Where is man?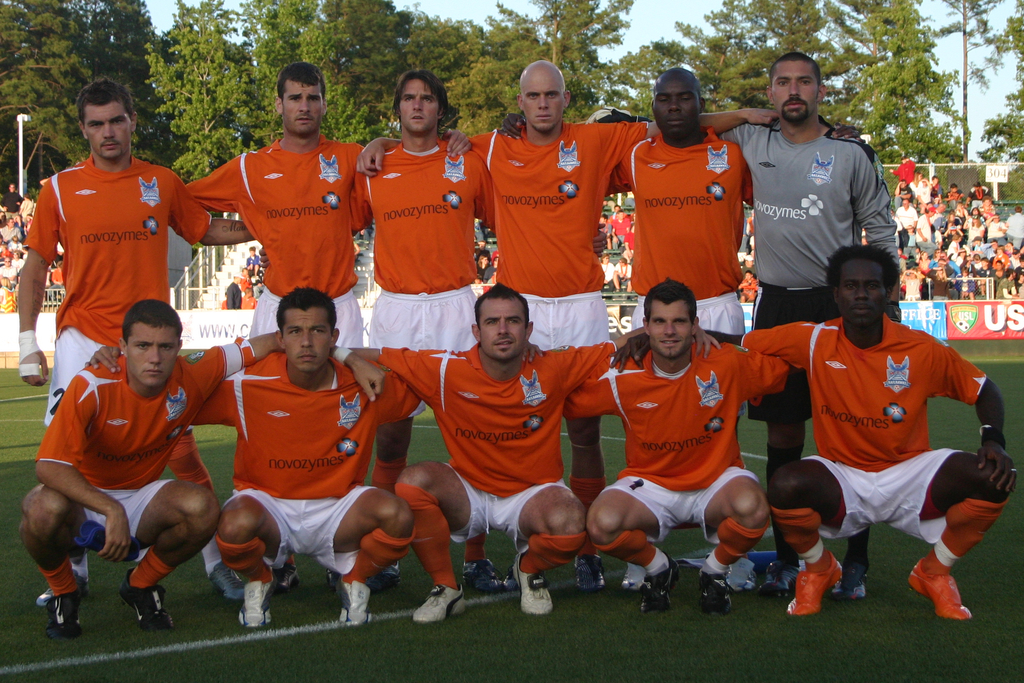
bbox=(353, 283, 723, 614).
